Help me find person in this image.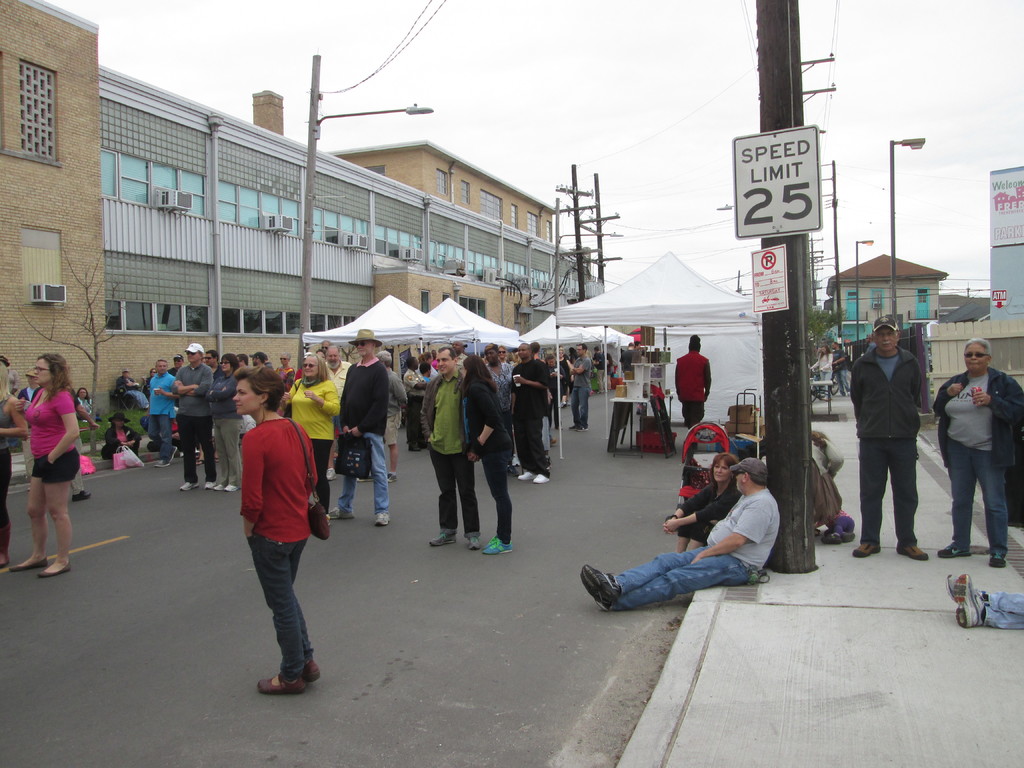
Found it: crop(149, 357, 178, 468).
